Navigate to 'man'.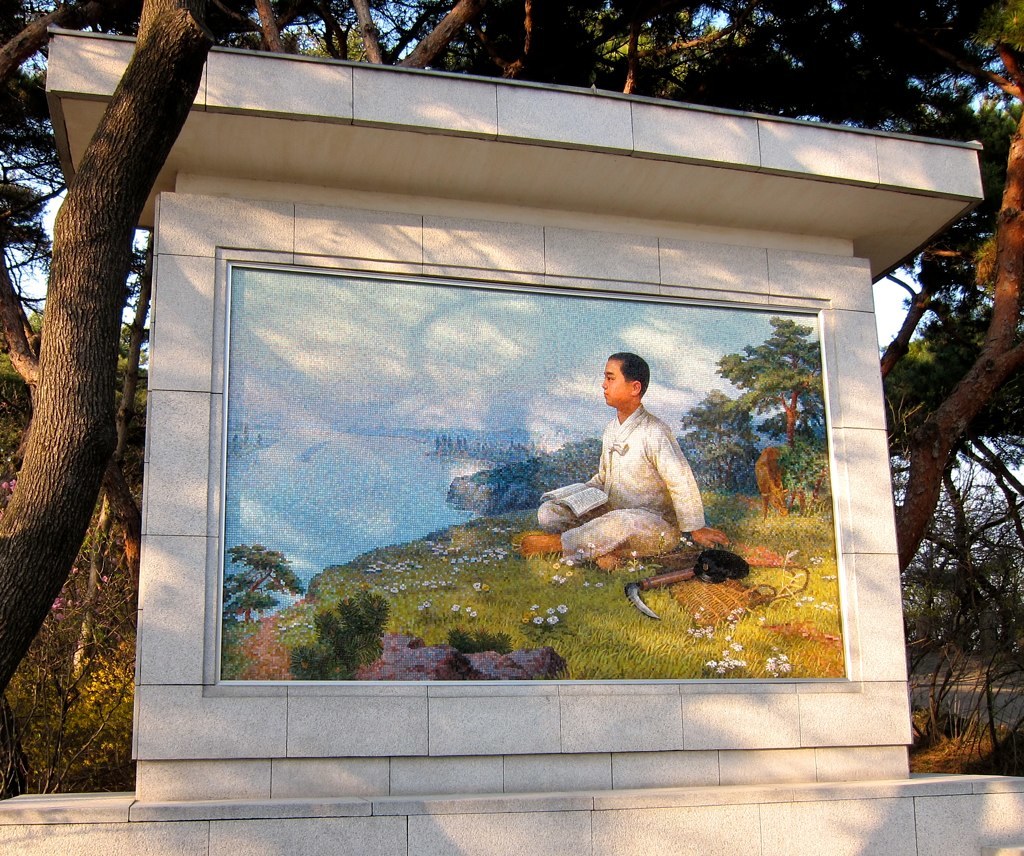
Navigation target: crop(534, 360, 724, 575).
